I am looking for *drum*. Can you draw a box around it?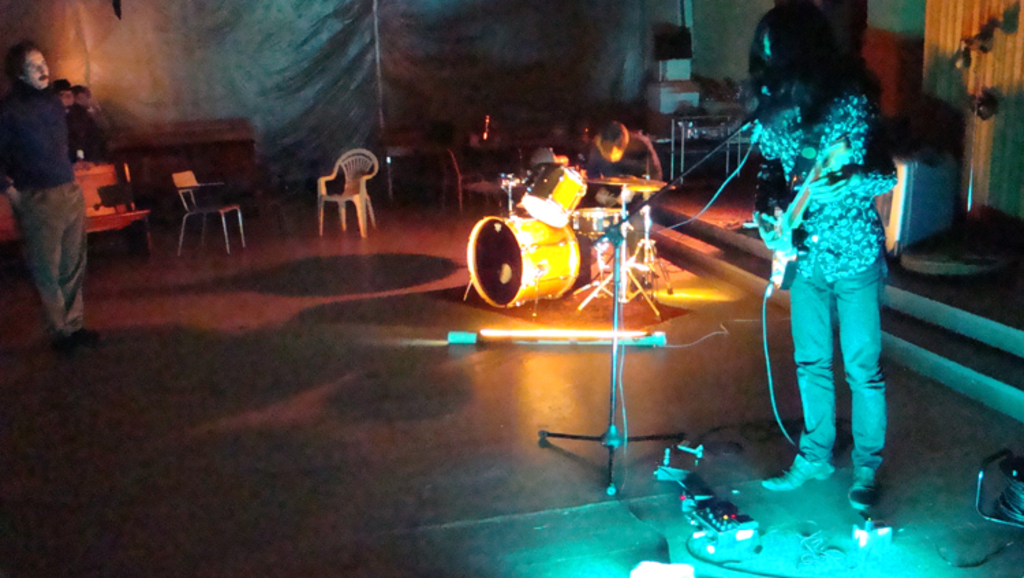
Sure, the bounding box is x1=467 y1=209 x2=579 y2=306.
